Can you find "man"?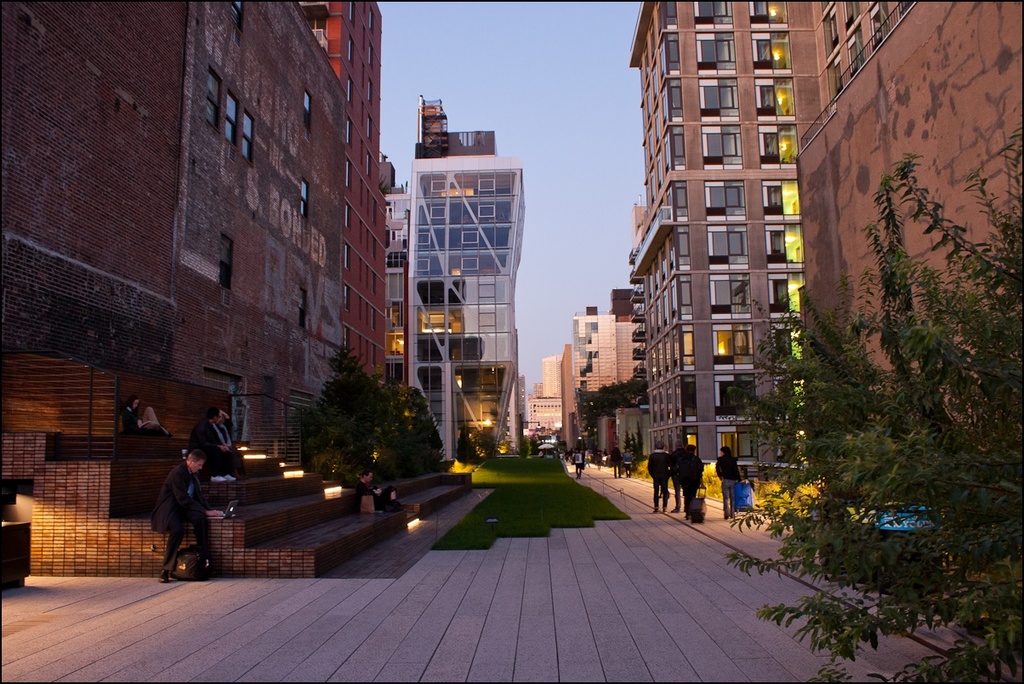
Yes, bounding box: {"left": 607, "top": 444, "right": 620, "bottom": 481}.
